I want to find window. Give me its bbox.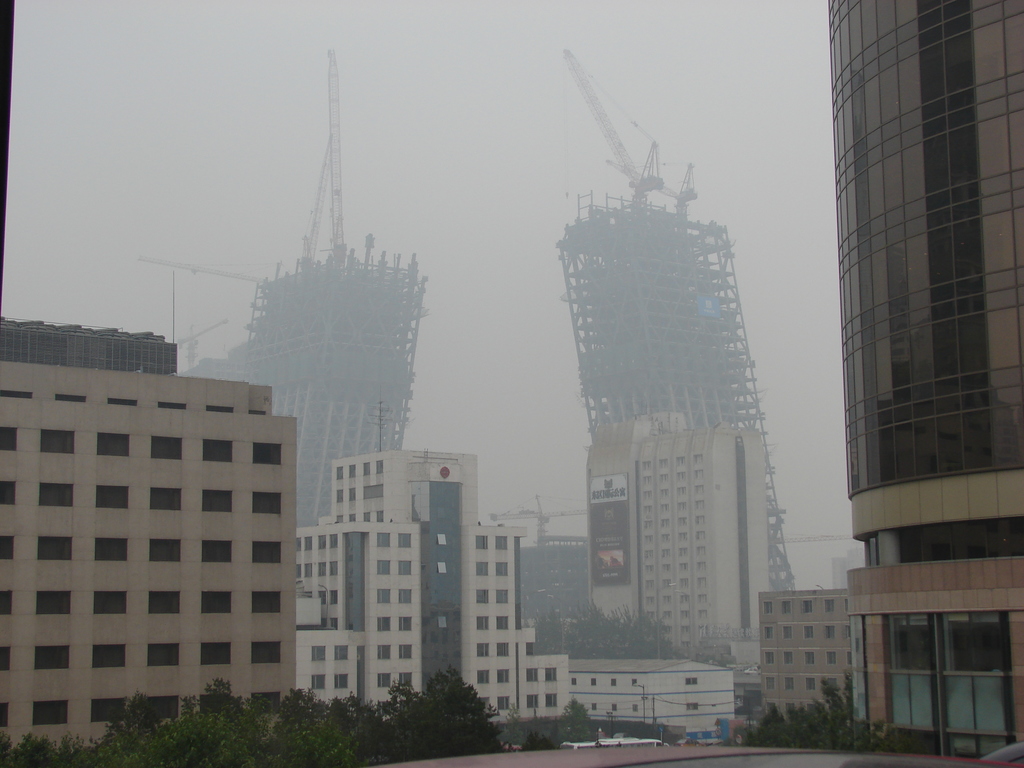
box(201, 490, 236, 514).
